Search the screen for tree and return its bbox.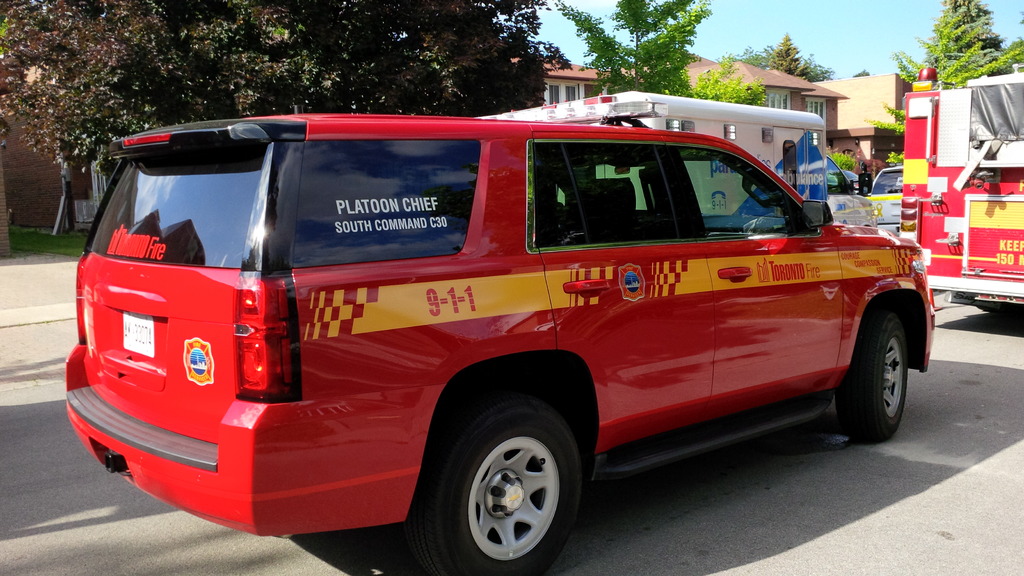
Found: BBox(691, 57, 857, 178).
